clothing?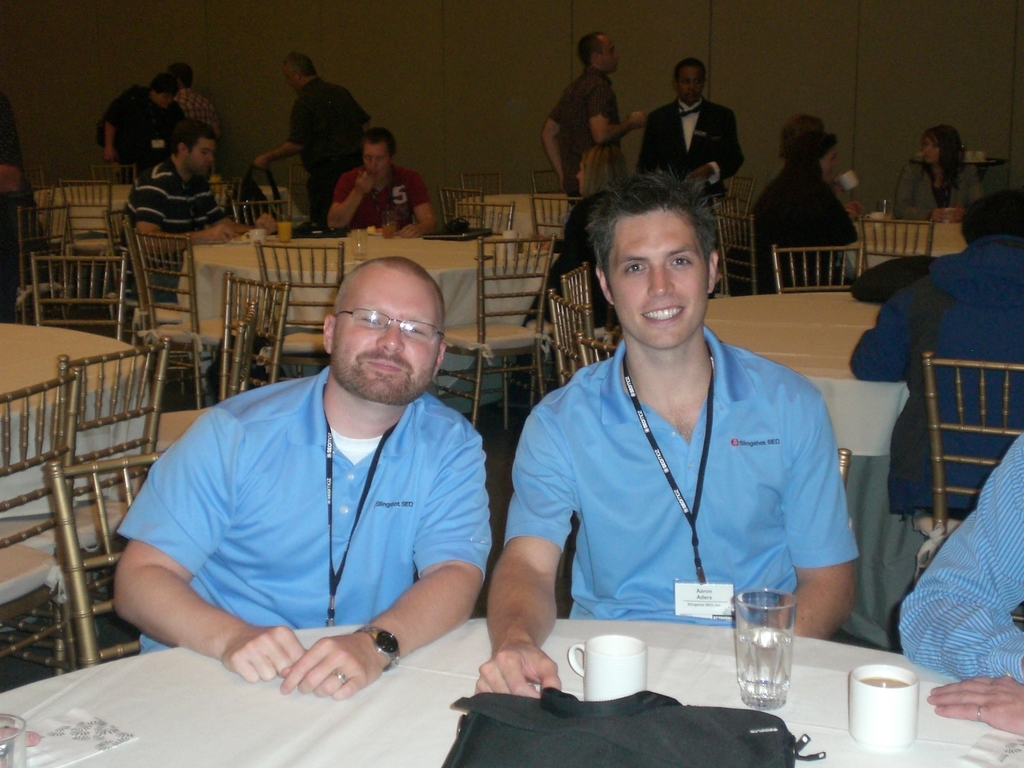
[x1=547, y1=65, x2=620, y2=207]
